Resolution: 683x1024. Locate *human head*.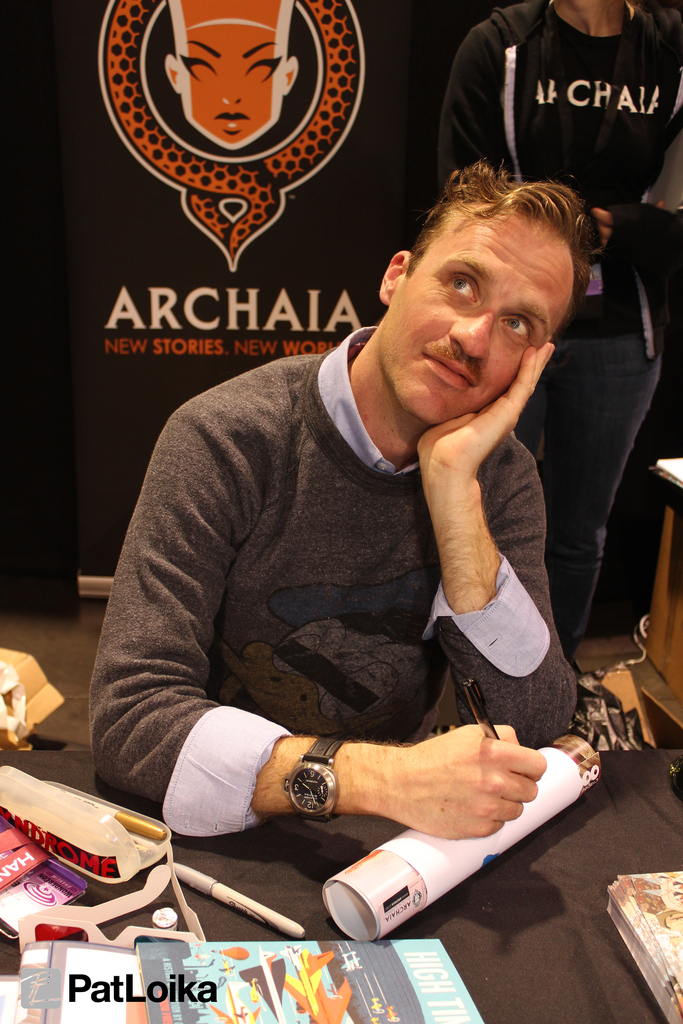
370:166:597:433.
